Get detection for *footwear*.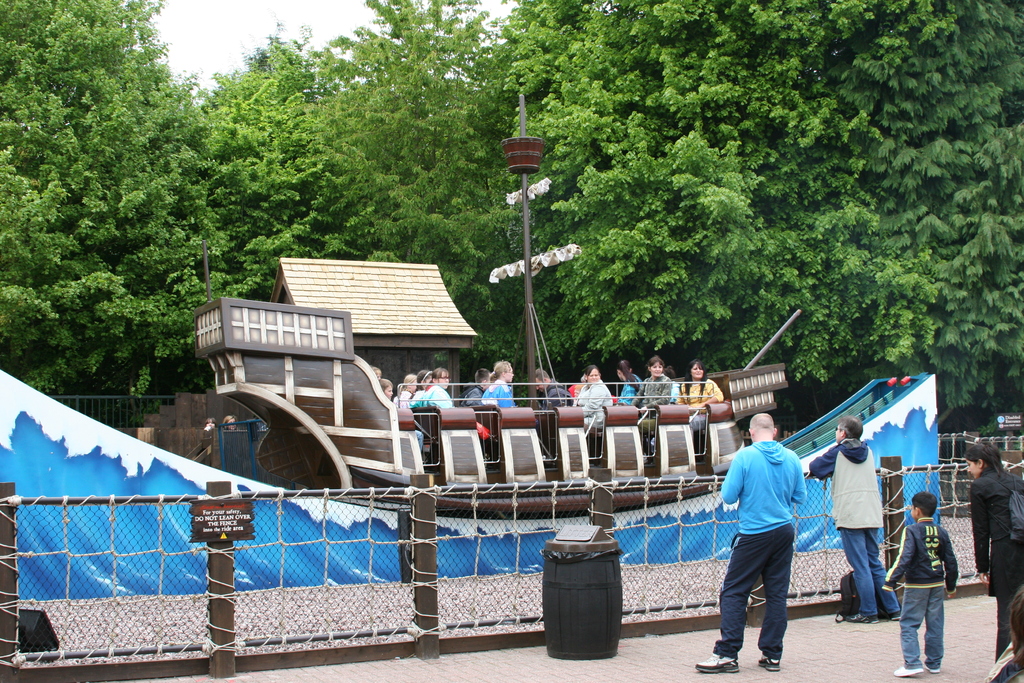
Detection: <box>697,654,732,668</box>.
